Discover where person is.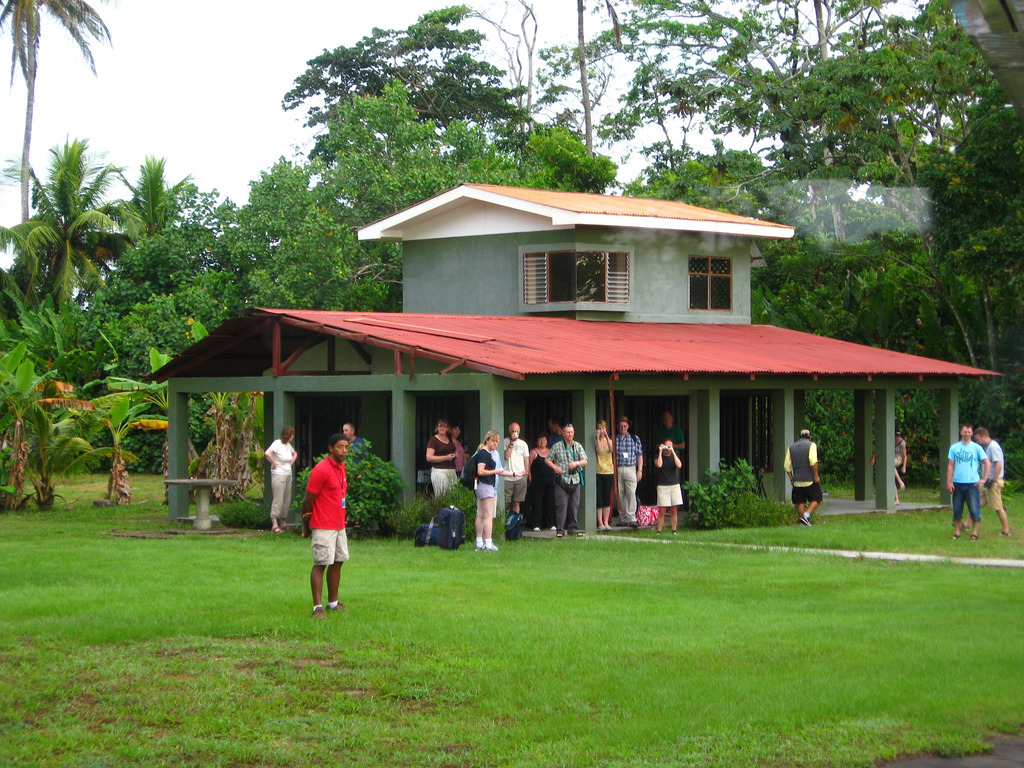
Discovered at {"left": 970, "top": 426, "right": 1012, "bottom": 525}.
